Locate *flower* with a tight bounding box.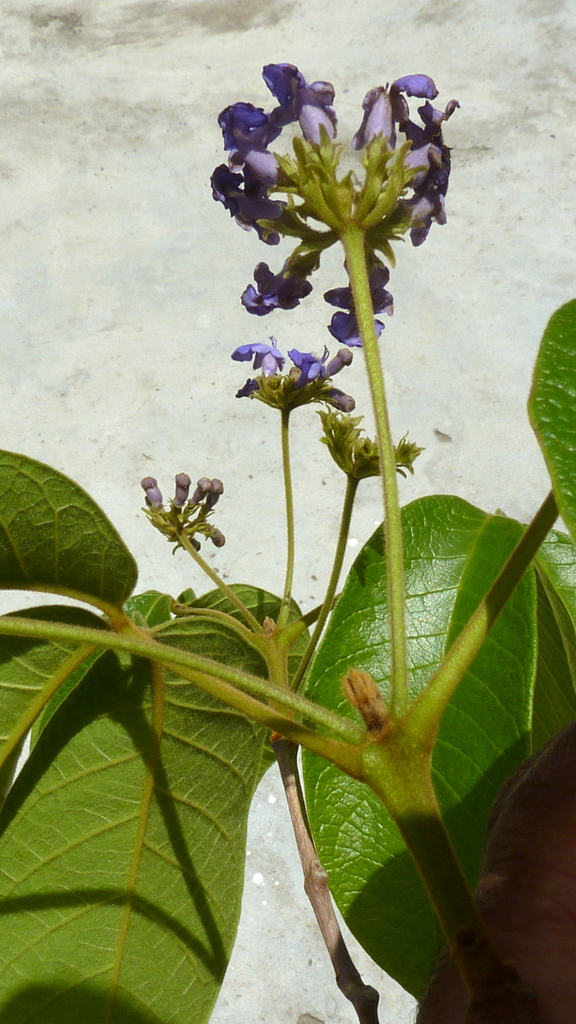
[x1=289, y1=344, x2=331, y2=387].
